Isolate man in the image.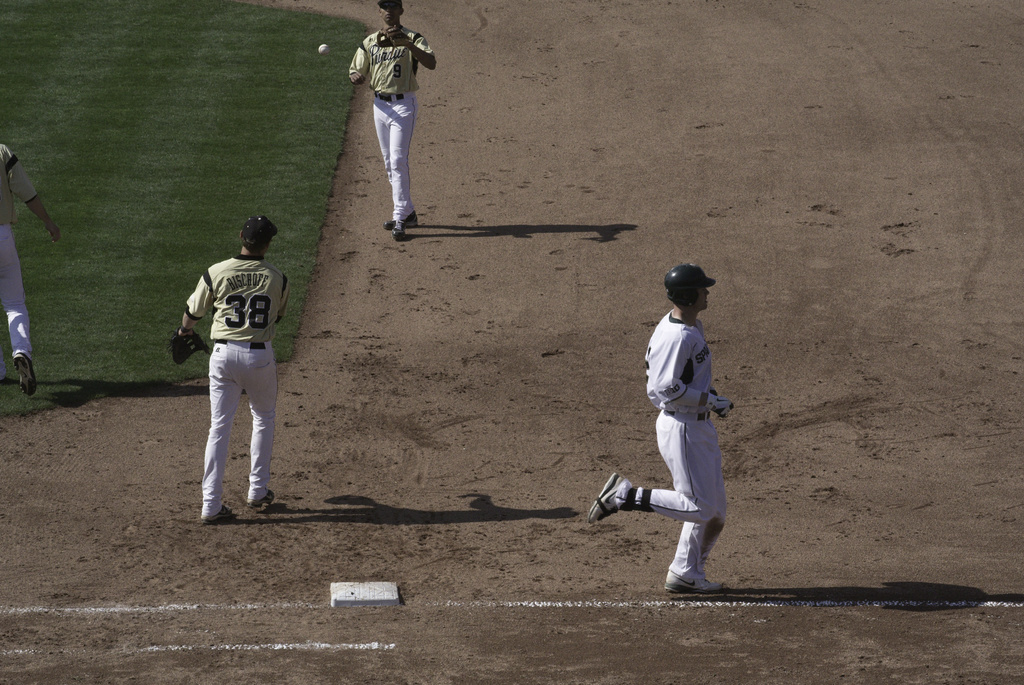
Isolated region: <bbox>0, 141, 59, 401</bbox>.
